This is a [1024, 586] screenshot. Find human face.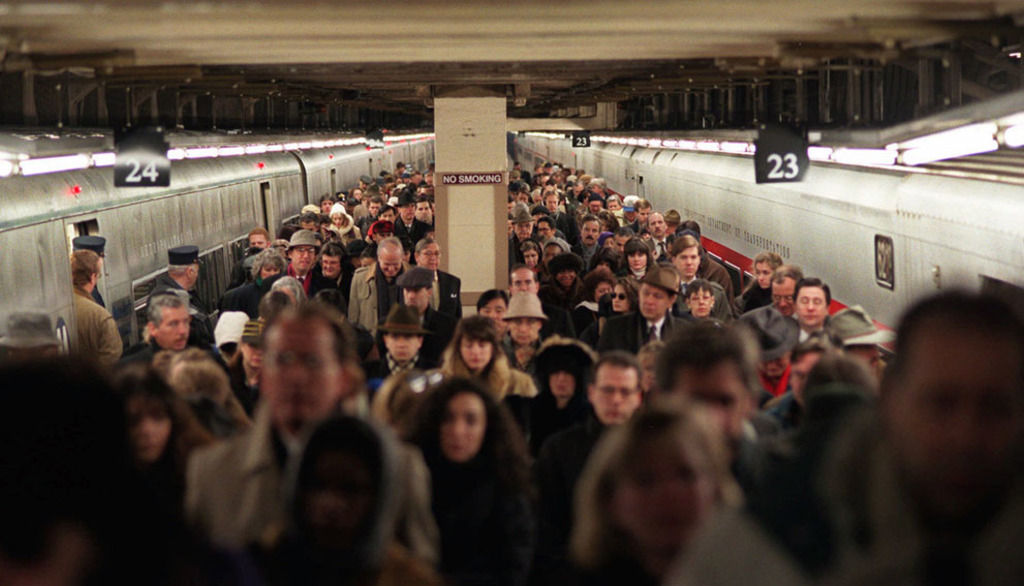
Bounding box: bbox=[640, 205, 650, 222].
